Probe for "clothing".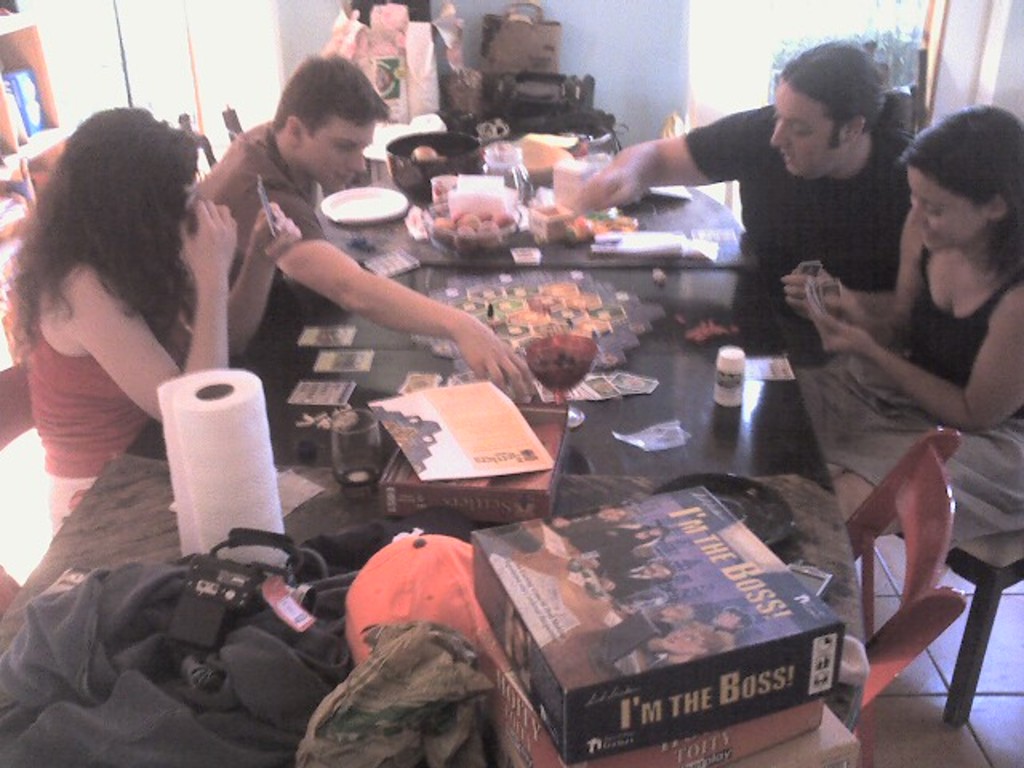
Probe result: (786, 160, 997, 643).
